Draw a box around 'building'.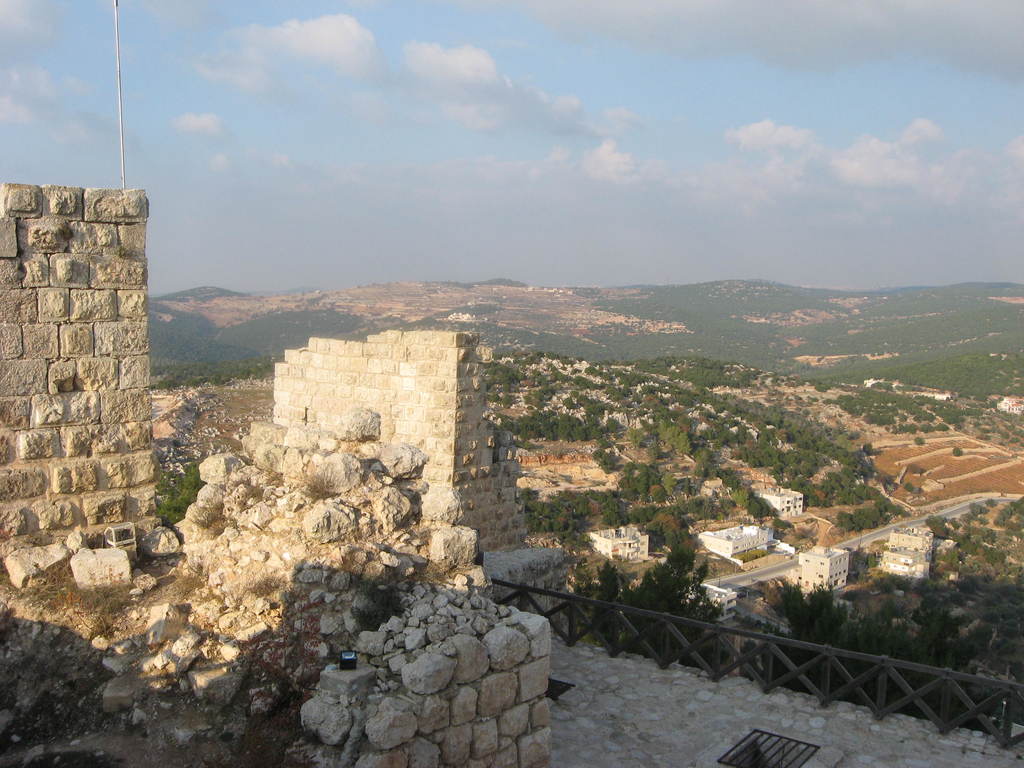
<region>0, 0, 1023, 767</region>.
